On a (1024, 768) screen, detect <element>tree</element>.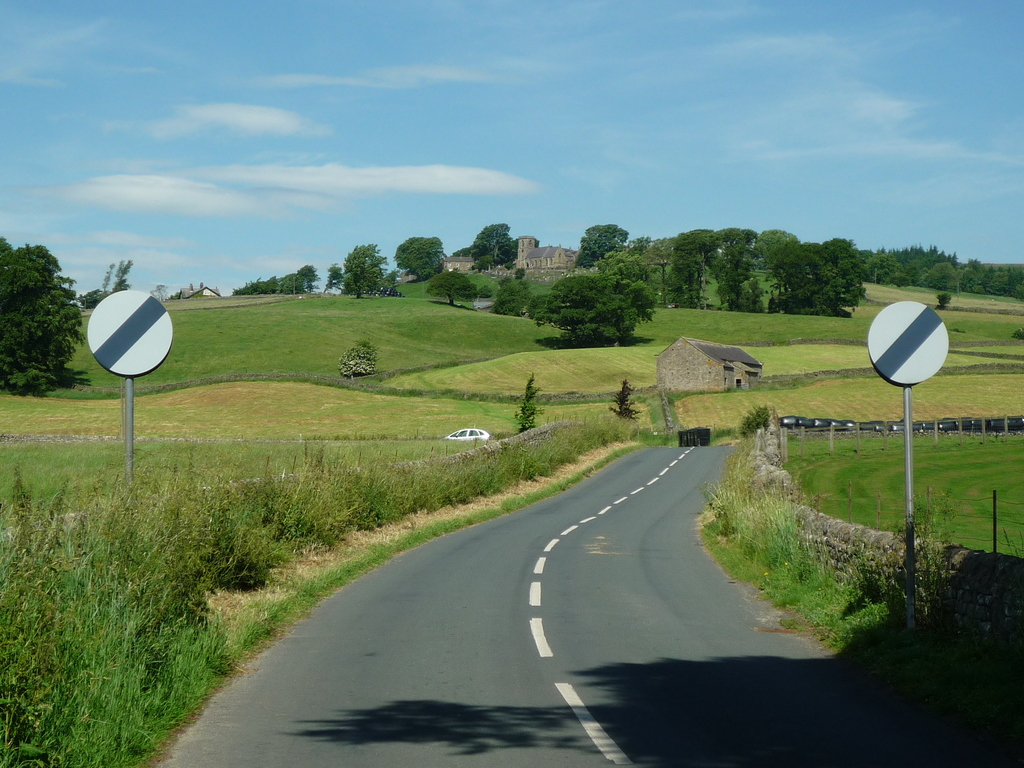
927, 251, 943, 287.
